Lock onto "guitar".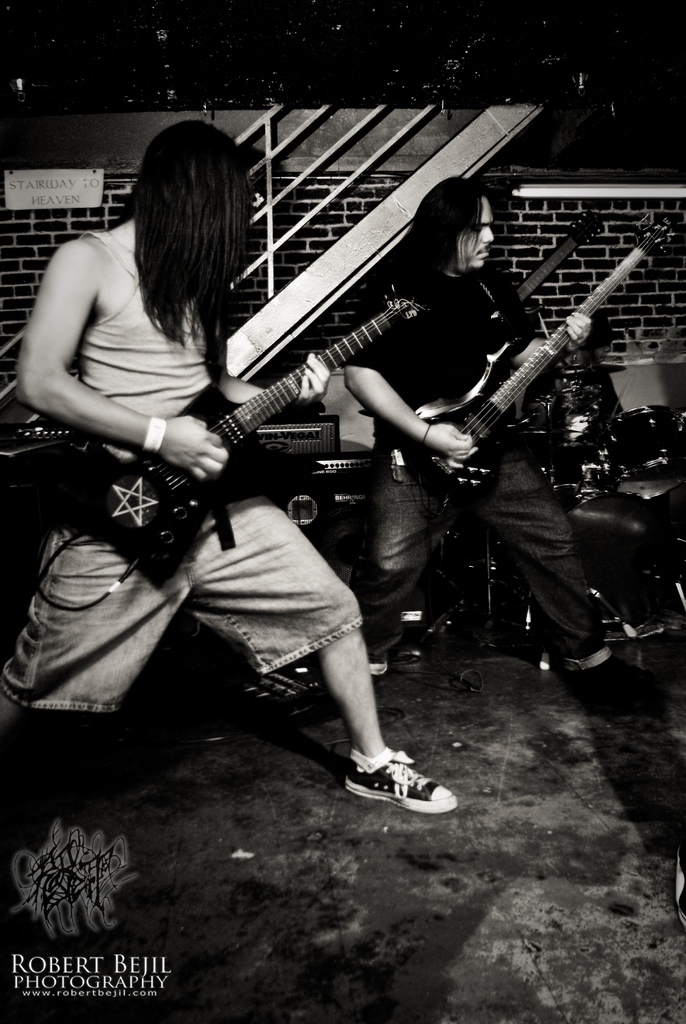
Locked: (x1=378, y1=233, x2=643, y2=496).
